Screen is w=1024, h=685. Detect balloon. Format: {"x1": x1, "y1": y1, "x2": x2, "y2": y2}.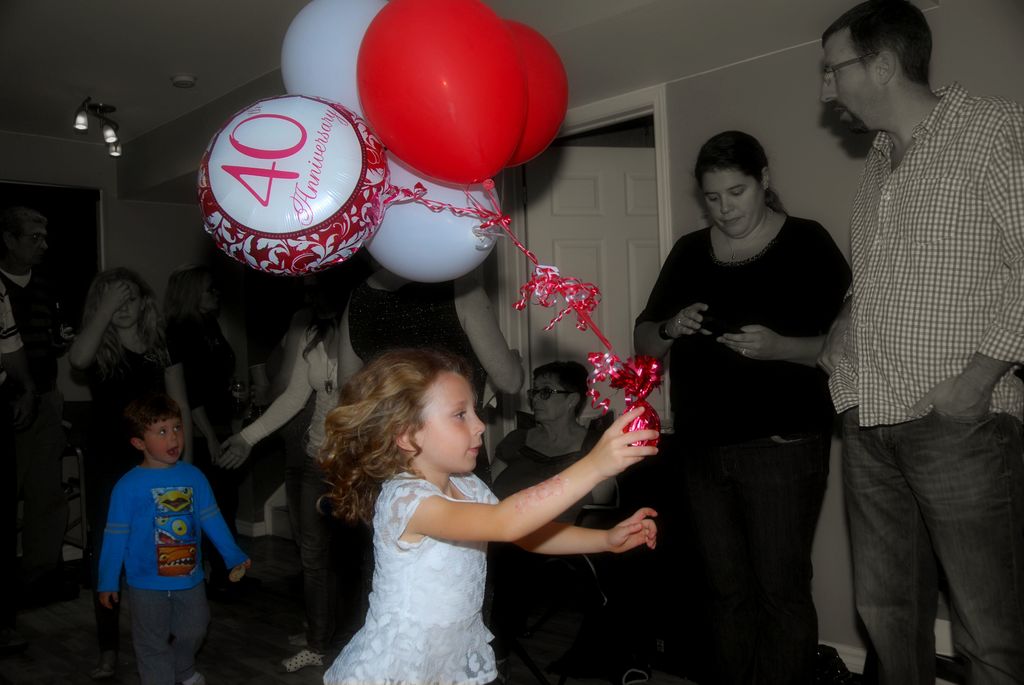
{"x1": 502, "y1": 17, "x2": 572, "y2": 166}.
